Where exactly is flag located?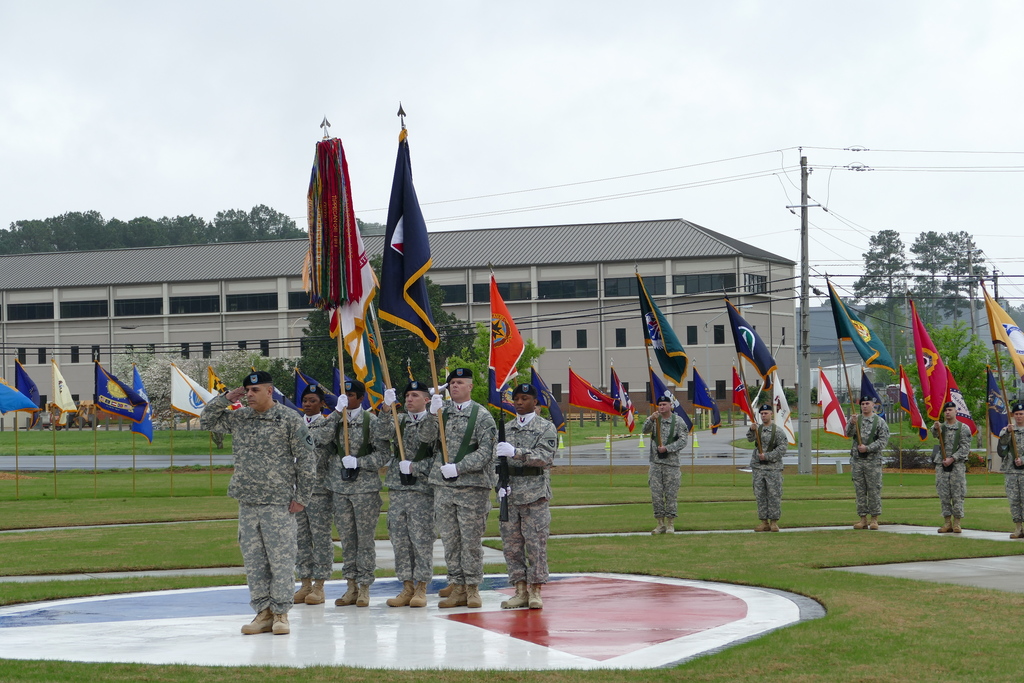
Its bounding box is (x1=1, y1=378, x2=40, y2=420).
